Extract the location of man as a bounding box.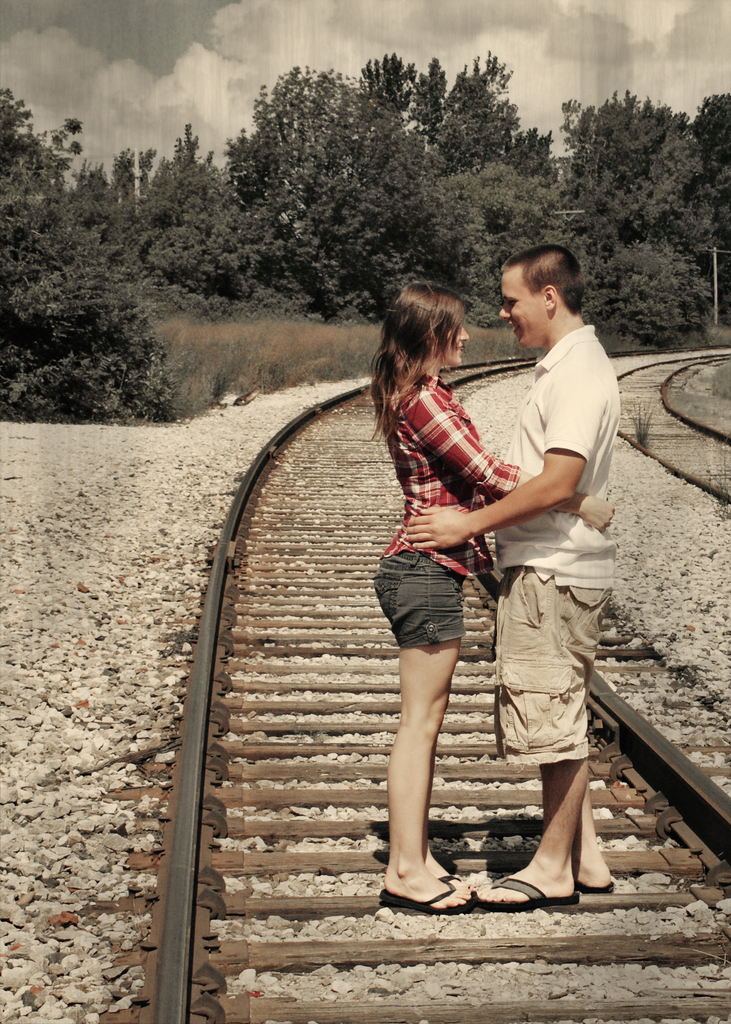
(424, 235, 625, 937).
